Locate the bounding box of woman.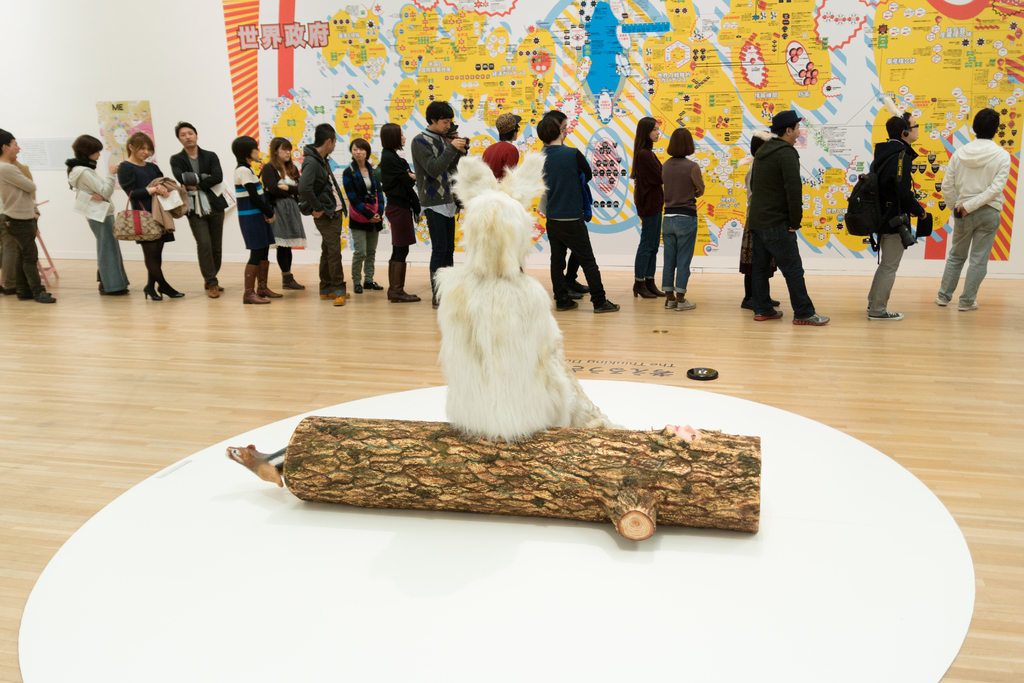
Bounding box: l=658, t=120, r=708, b=314.
